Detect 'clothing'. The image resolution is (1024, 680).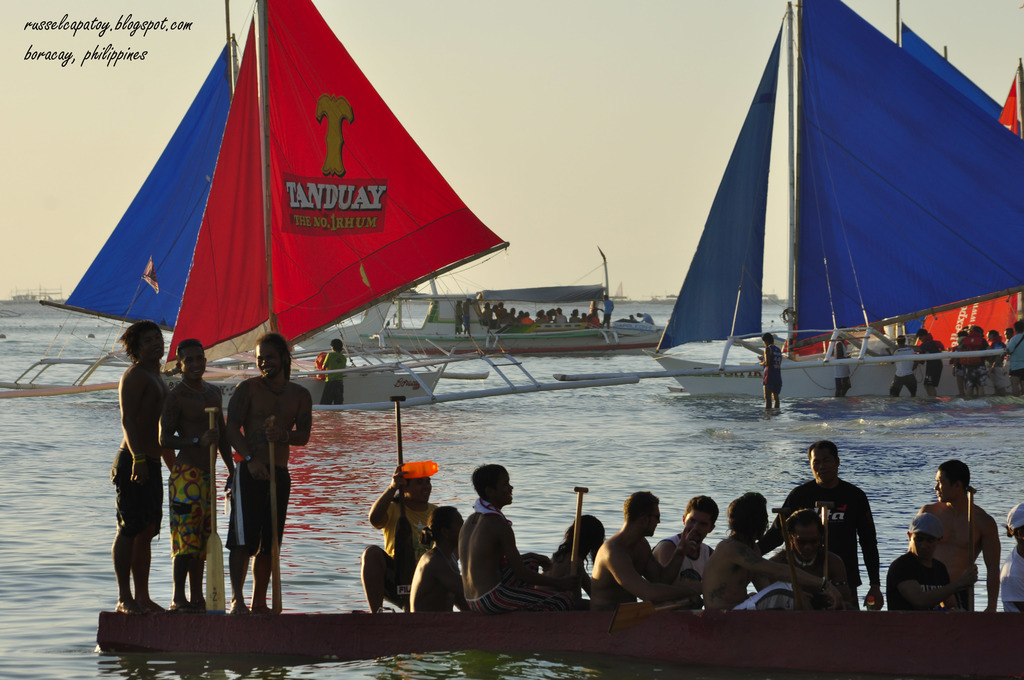
bbox(736, 581, 808, 618).
